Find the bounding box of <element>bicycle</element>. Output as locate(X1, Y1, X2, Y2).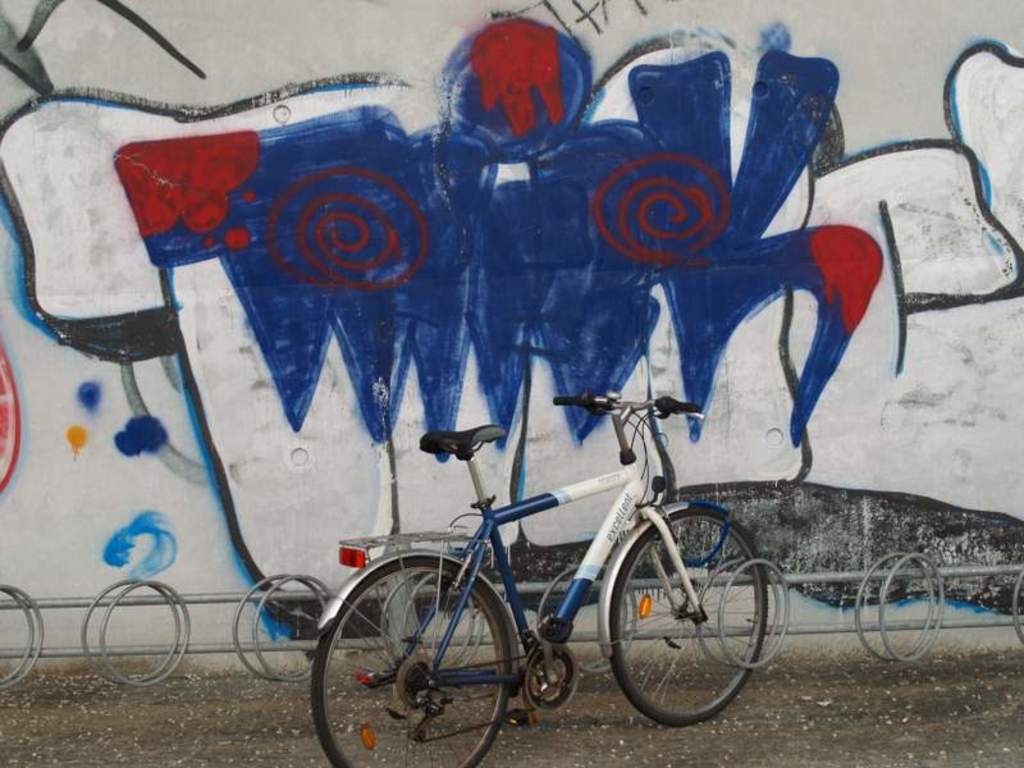
locate(315, 347, 788, 741).
